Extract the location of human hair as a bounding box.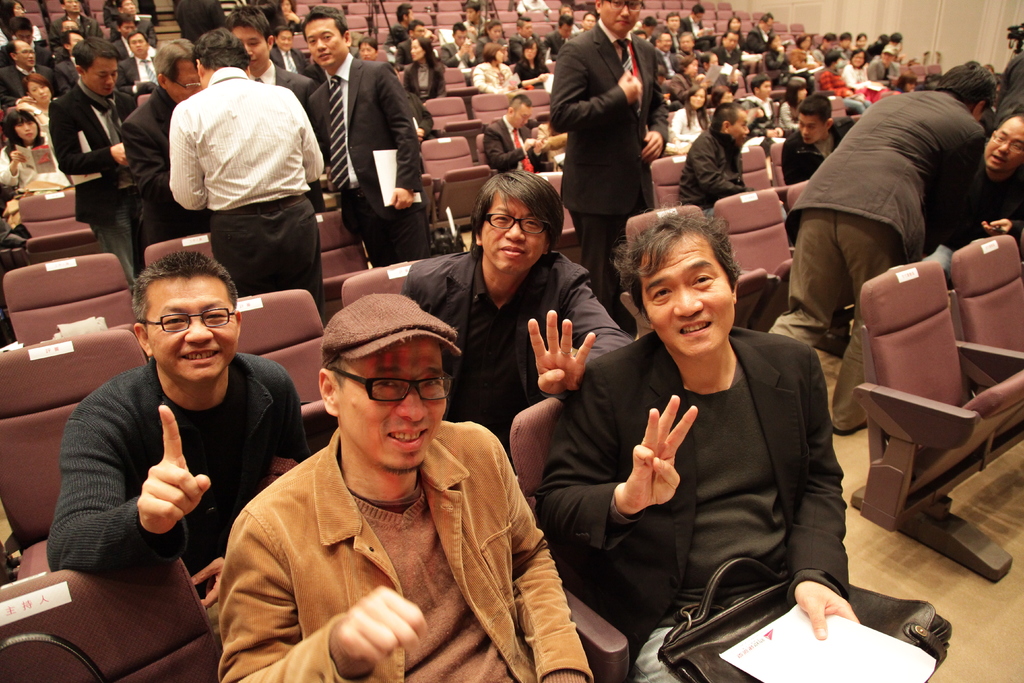
{"left": 152, "top": 37, "right": 215, "bottom": 99}.
